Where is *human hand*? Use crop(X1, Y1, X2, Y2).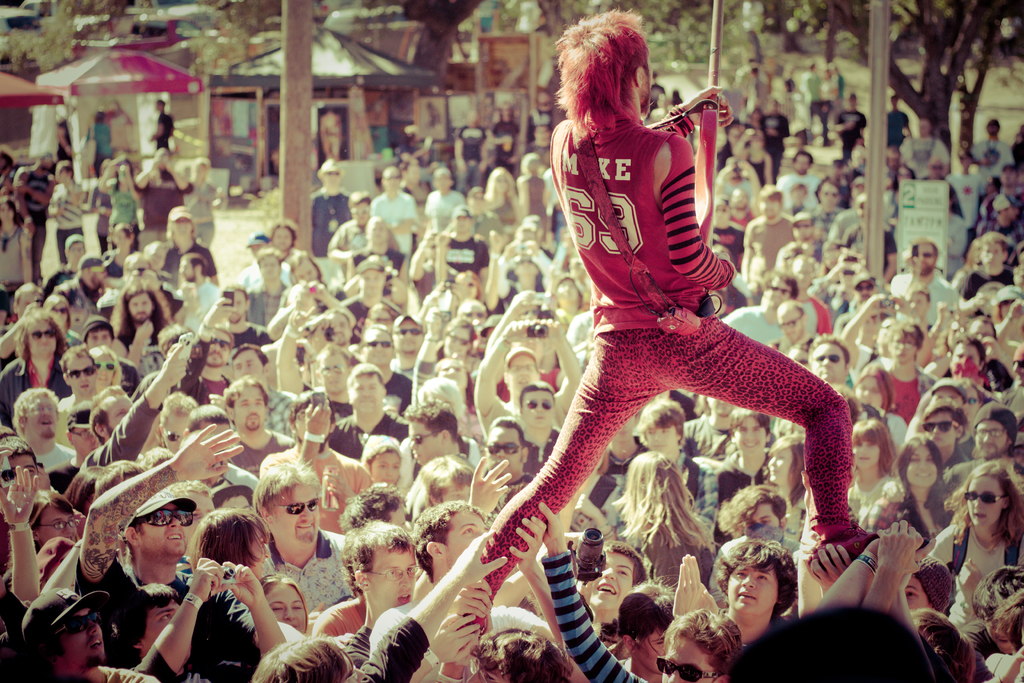
crop(935, 299, 951, 327).
